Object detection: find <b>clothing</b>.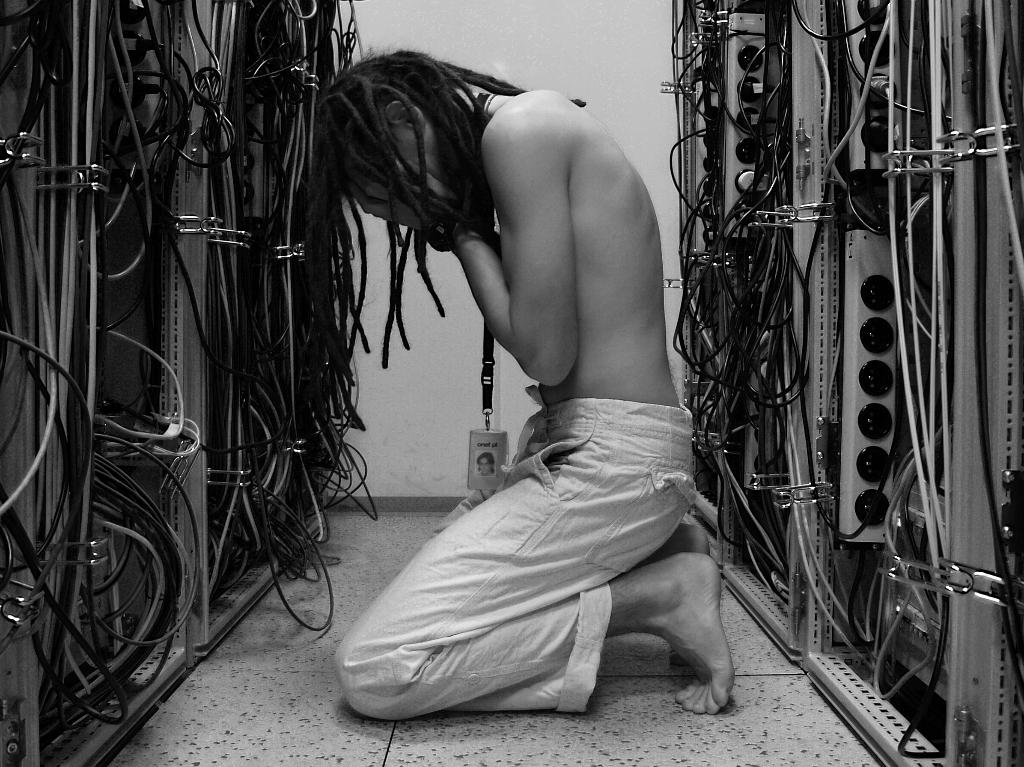
select_region(335, 386, 698, 730).
